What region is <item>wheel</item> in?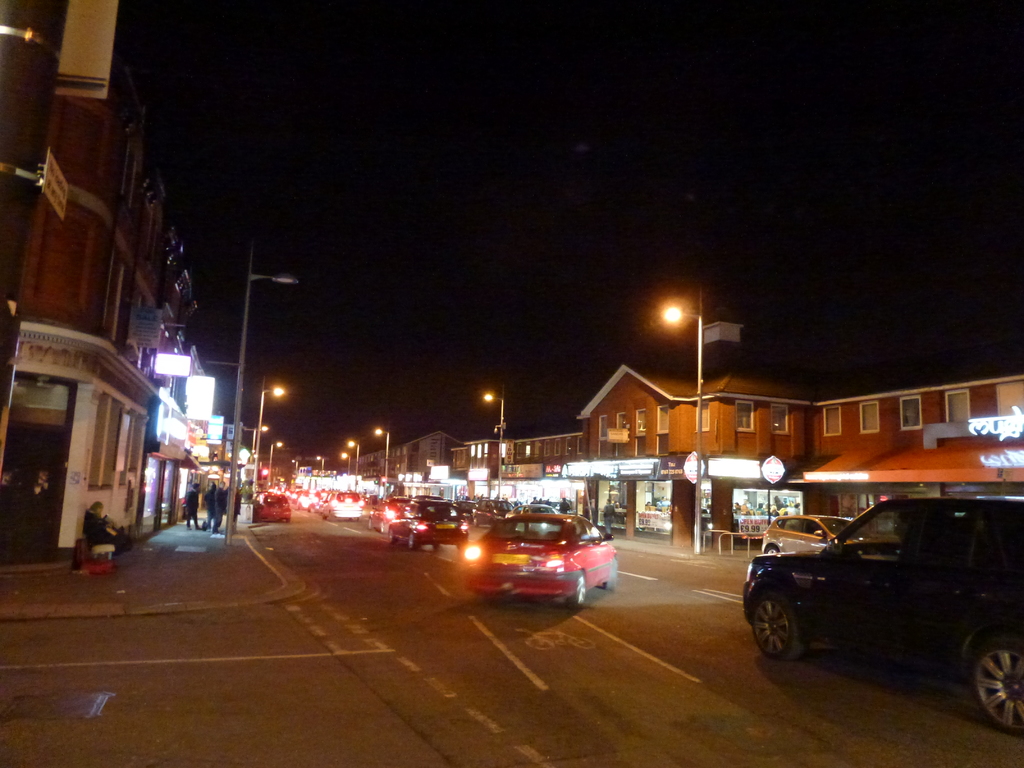
bbox=[567, 572, 586, 610].
